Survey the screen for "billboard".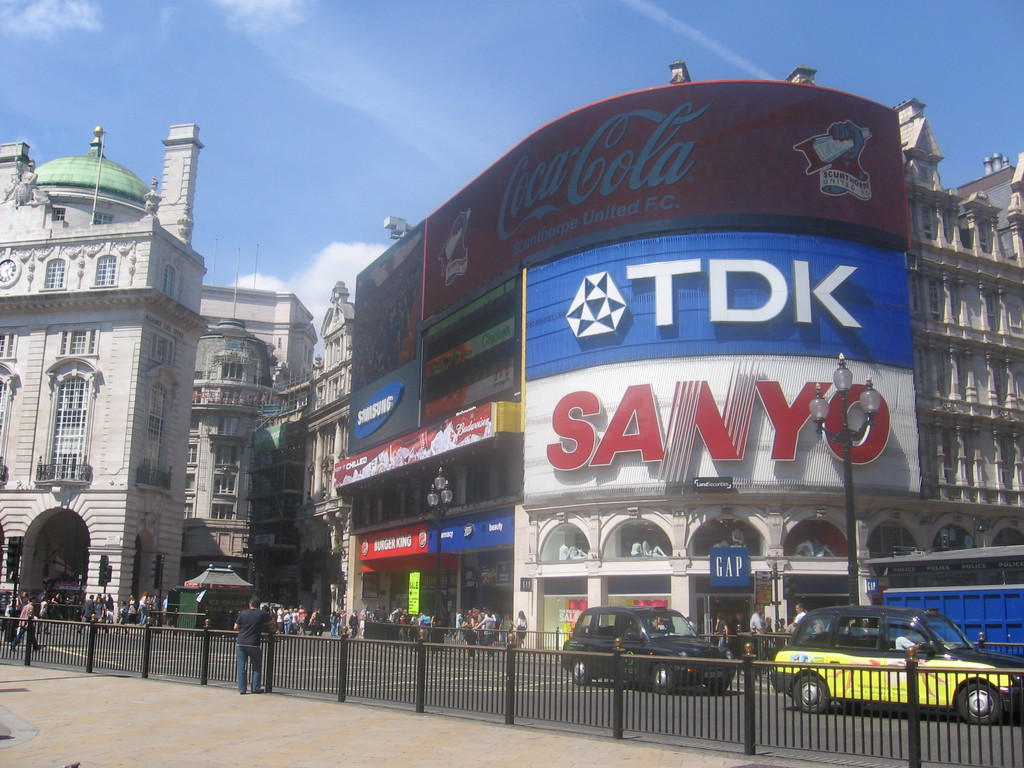
Survey found: bbox=(422, 80, 911, 326).
